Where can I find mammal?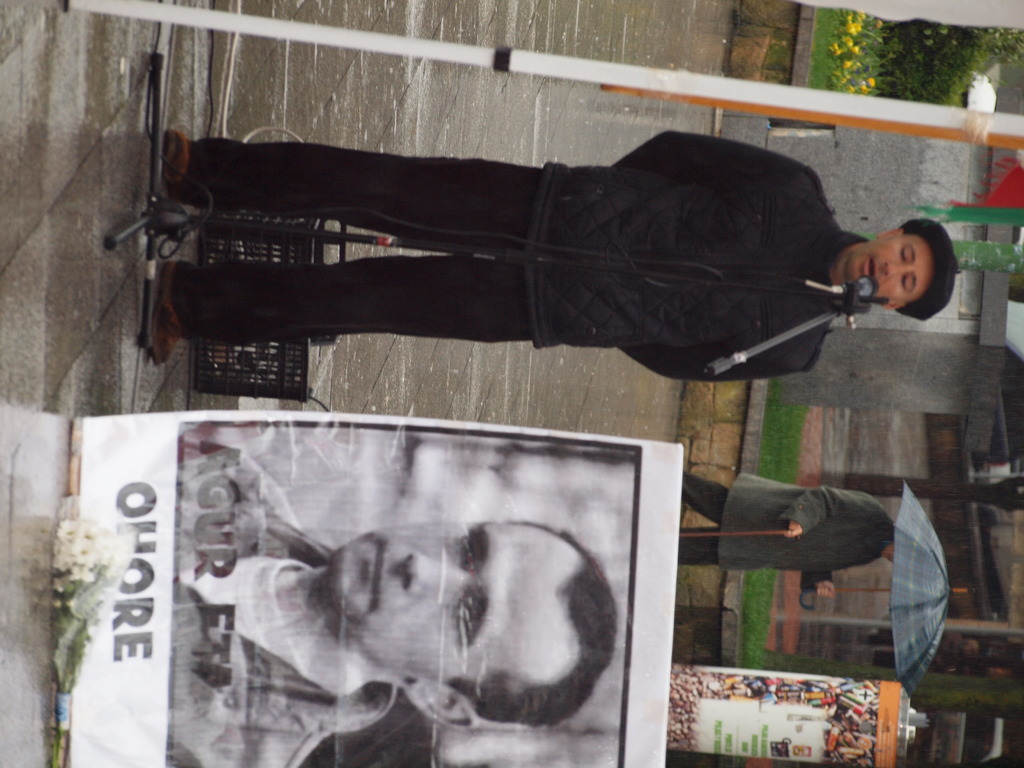
You can find it at 163,434,616,767.
